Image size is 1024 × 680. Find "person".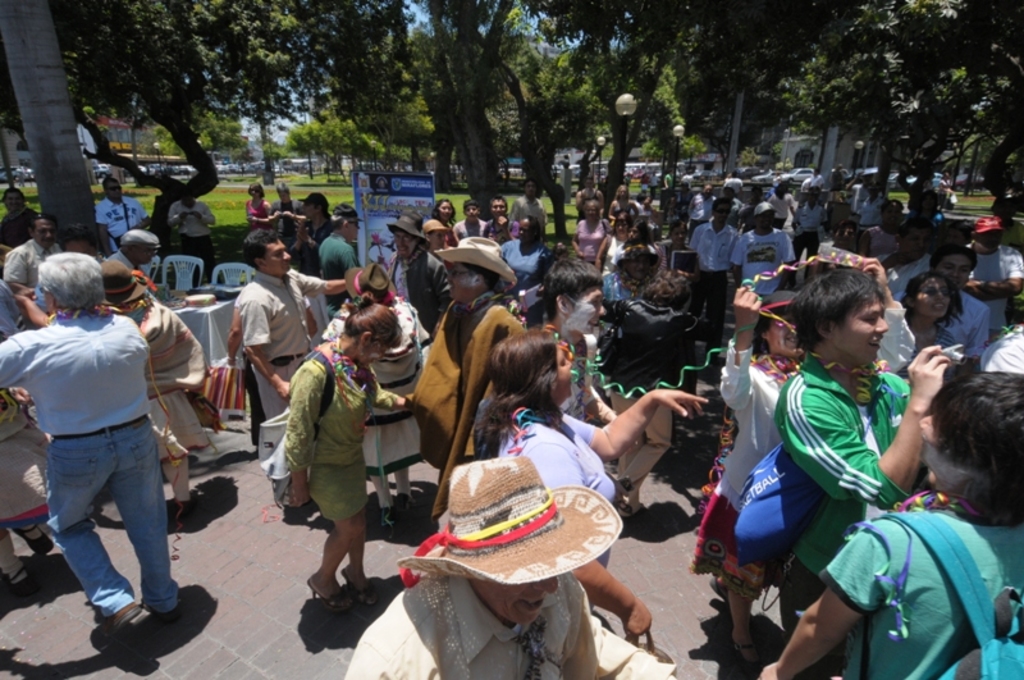
{"left": 347, "top": 449, "right": 681, "bottom": 679}.
